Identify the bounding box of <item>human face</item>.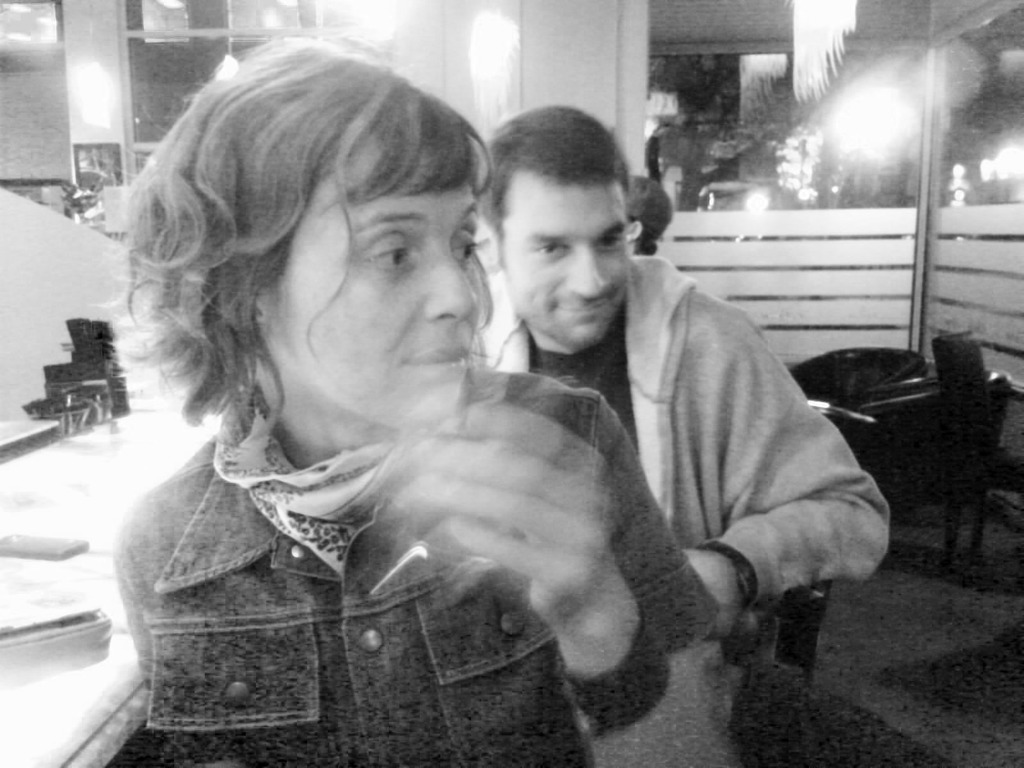
bbox(260, 120, 495, 442).
